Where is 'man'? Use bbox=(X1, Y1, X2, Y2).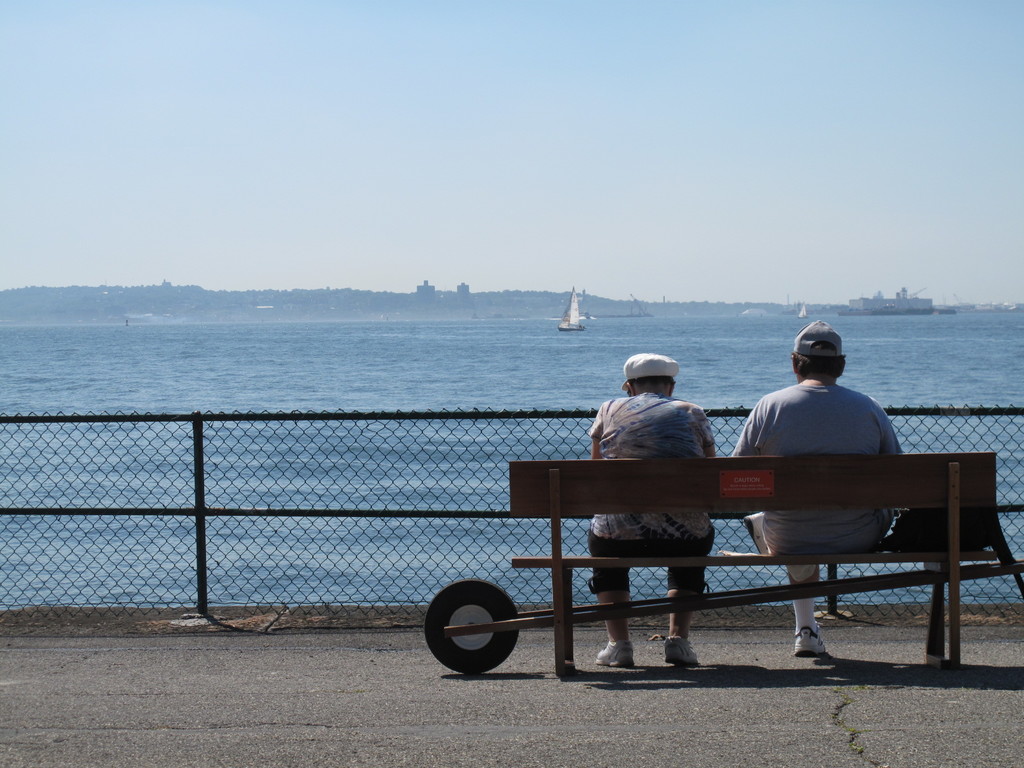
bbox=(728, 319, 914, 654).
